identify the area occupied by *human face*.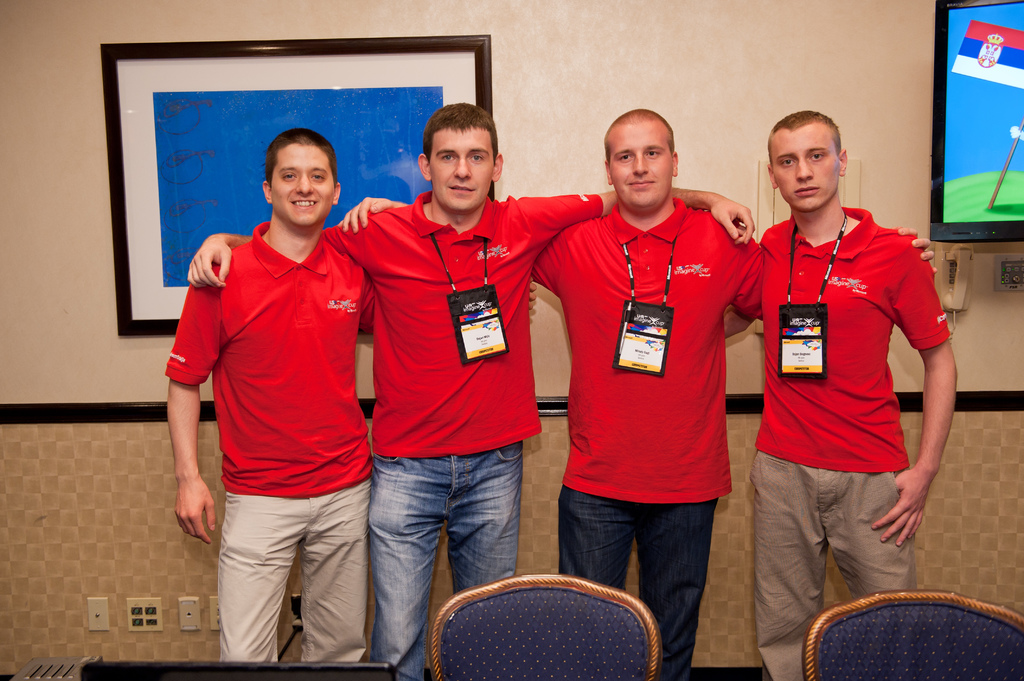
Area: box=[772, 127, 835, 208].
